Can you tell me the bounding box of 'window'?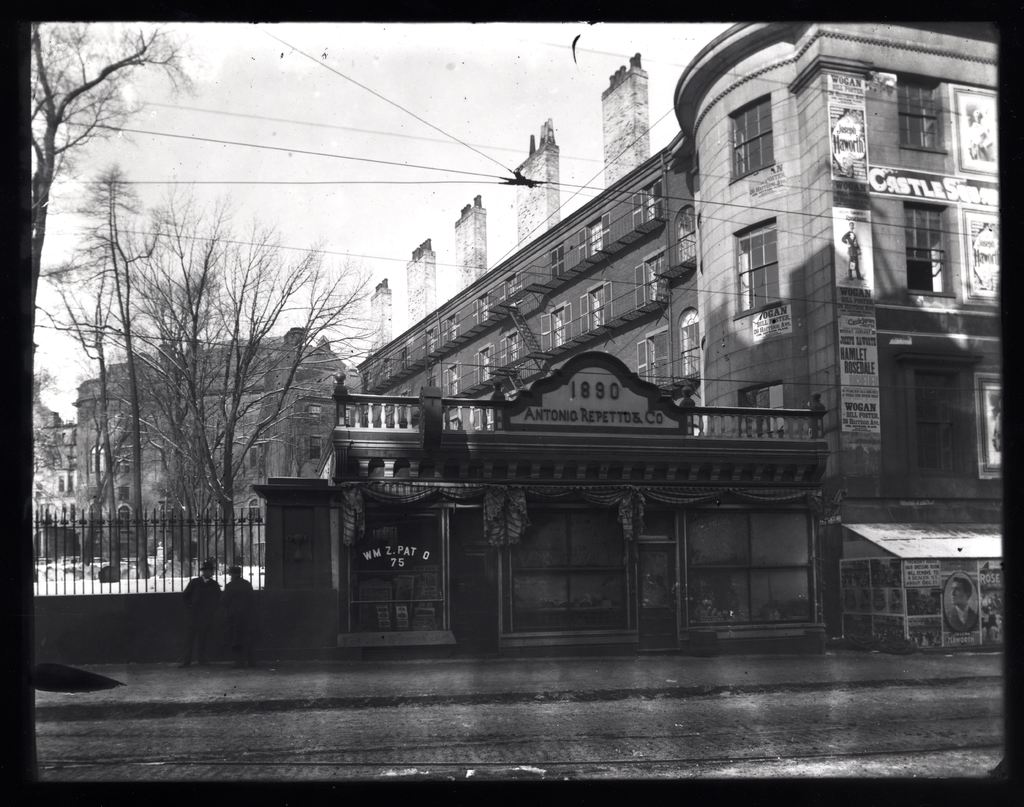
rect(679, 507, 826, 634).
